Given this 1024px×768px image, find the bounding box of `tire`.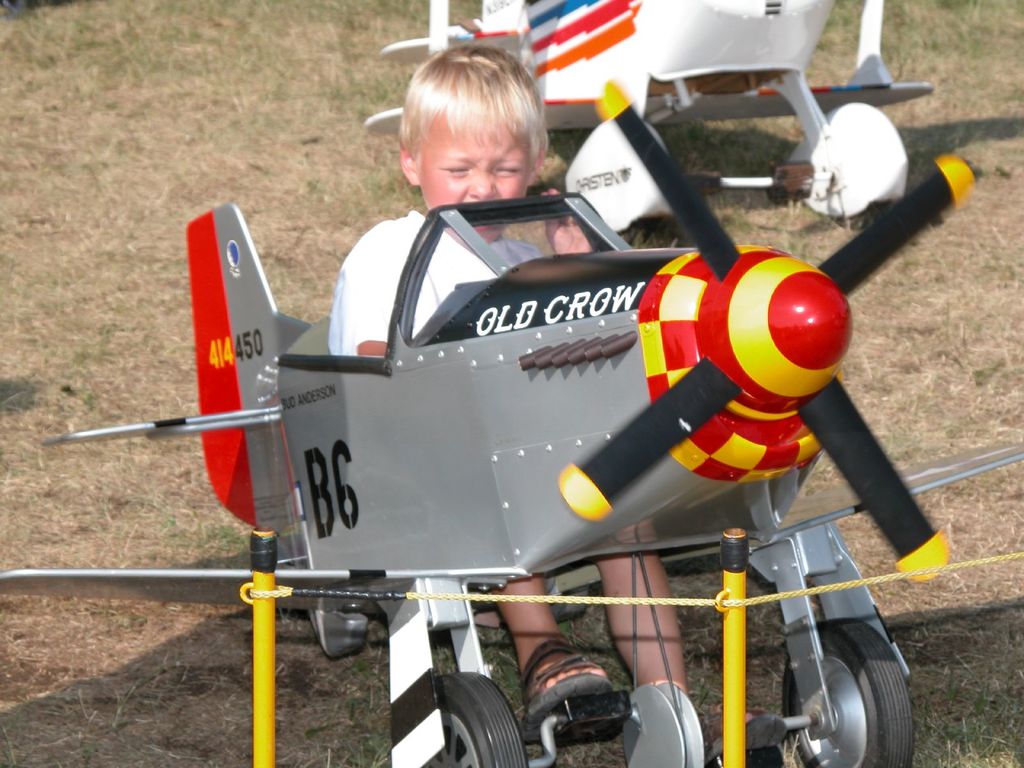
box(831, 200, 890, 231).
